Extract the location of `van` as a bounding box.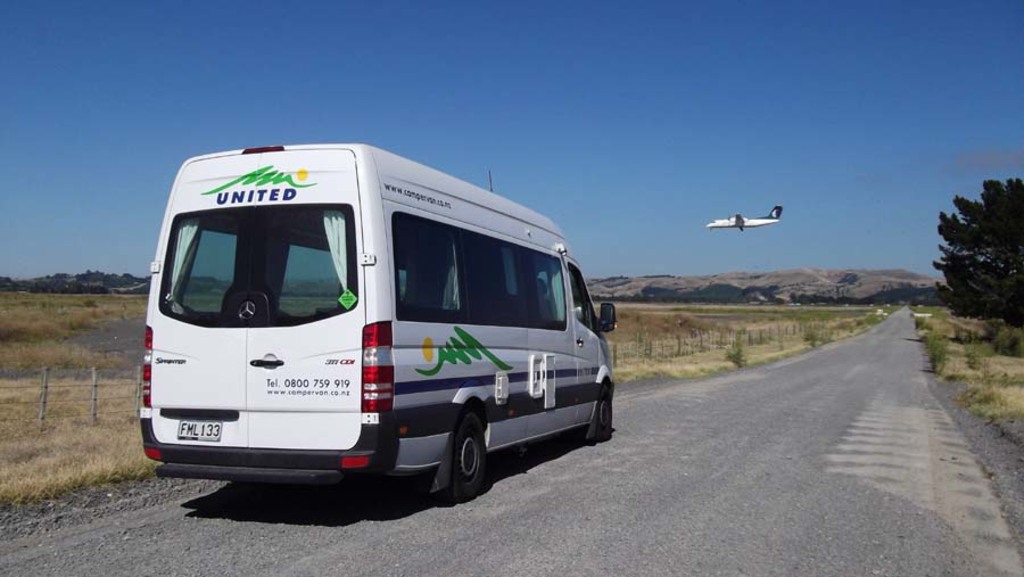
select_region(134, 141, 614, 502).
